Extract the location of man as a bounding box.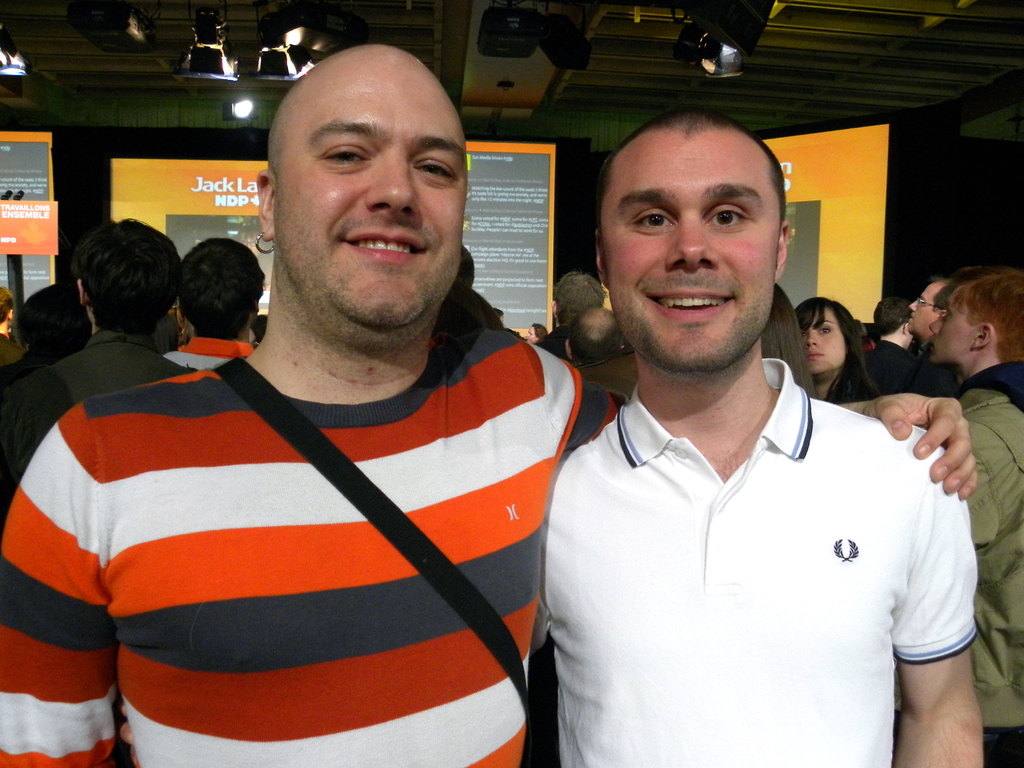
Rect(532, 105, 985, 767).
